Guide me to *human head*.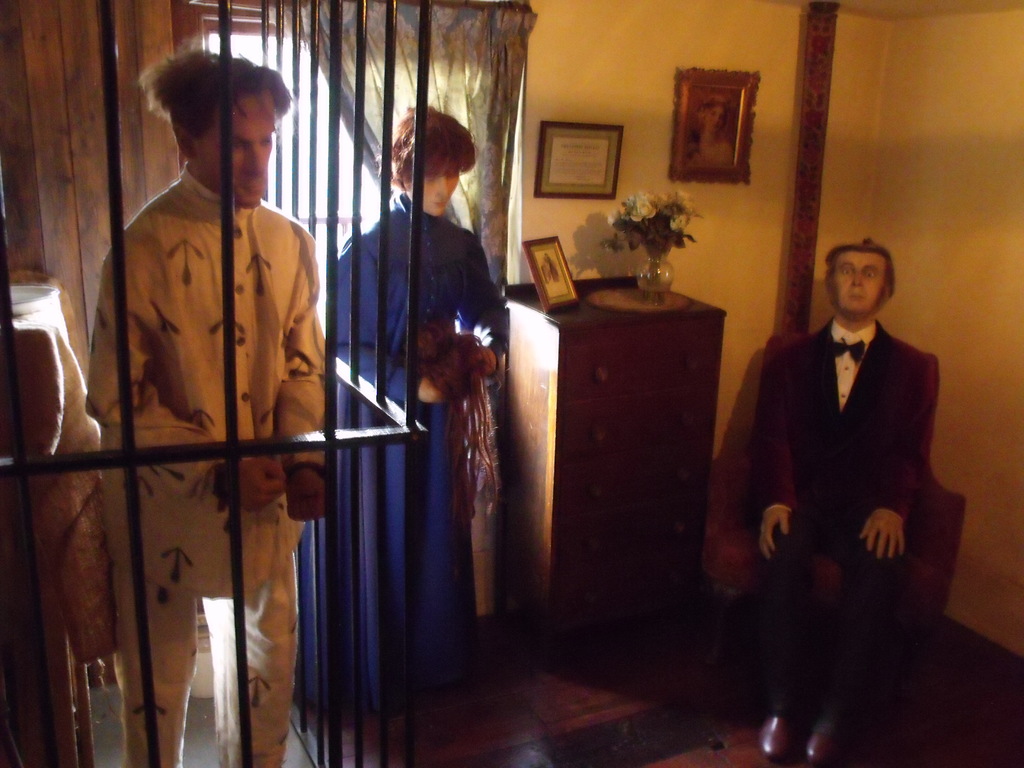
Guidance: detection(387, 105, 483, 214).
